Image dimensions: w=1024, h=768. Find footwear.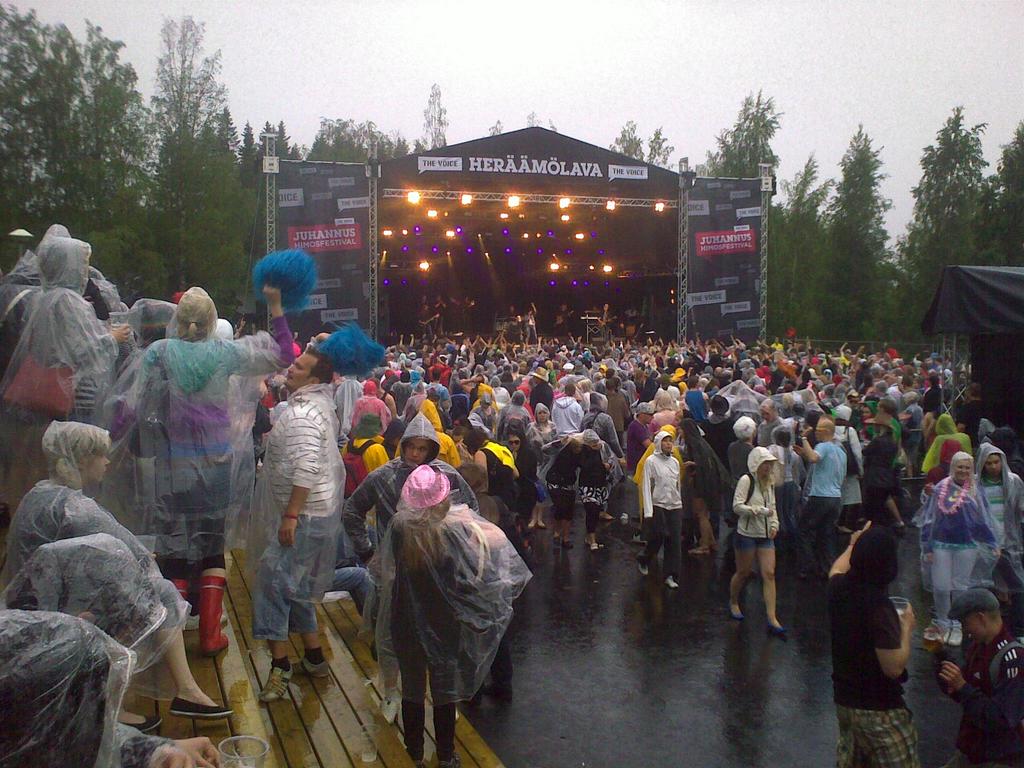
crop(769, 621, 787, 636).
